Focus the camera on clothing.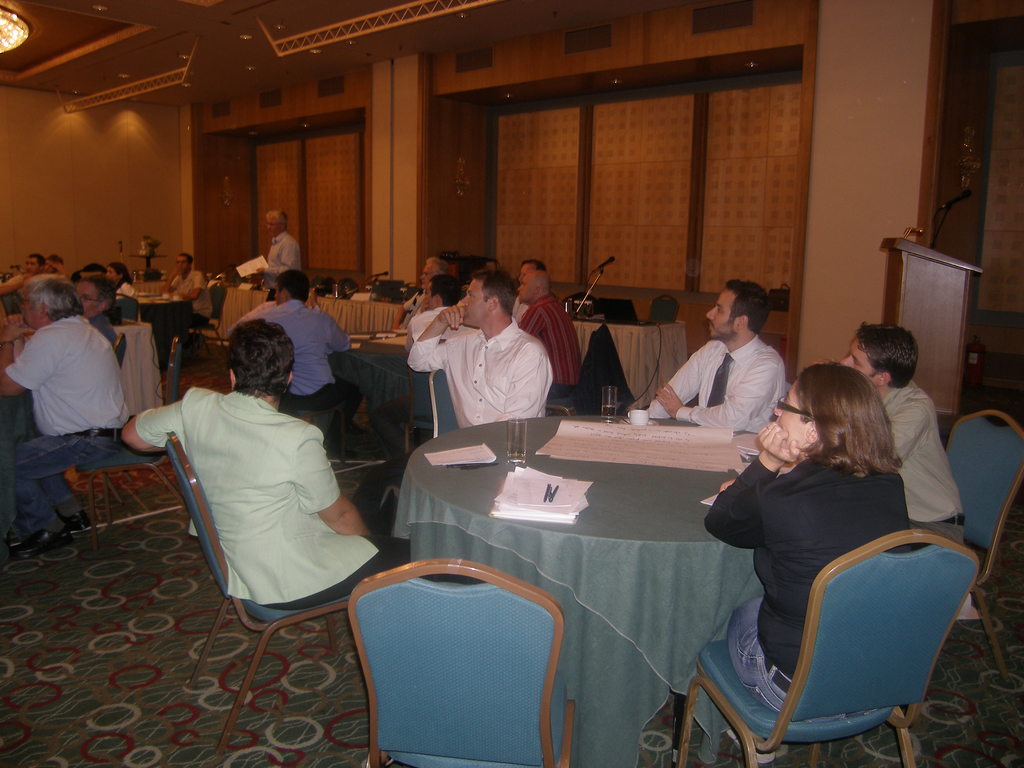
Focus region: detection(156, 261, 216, 359).
